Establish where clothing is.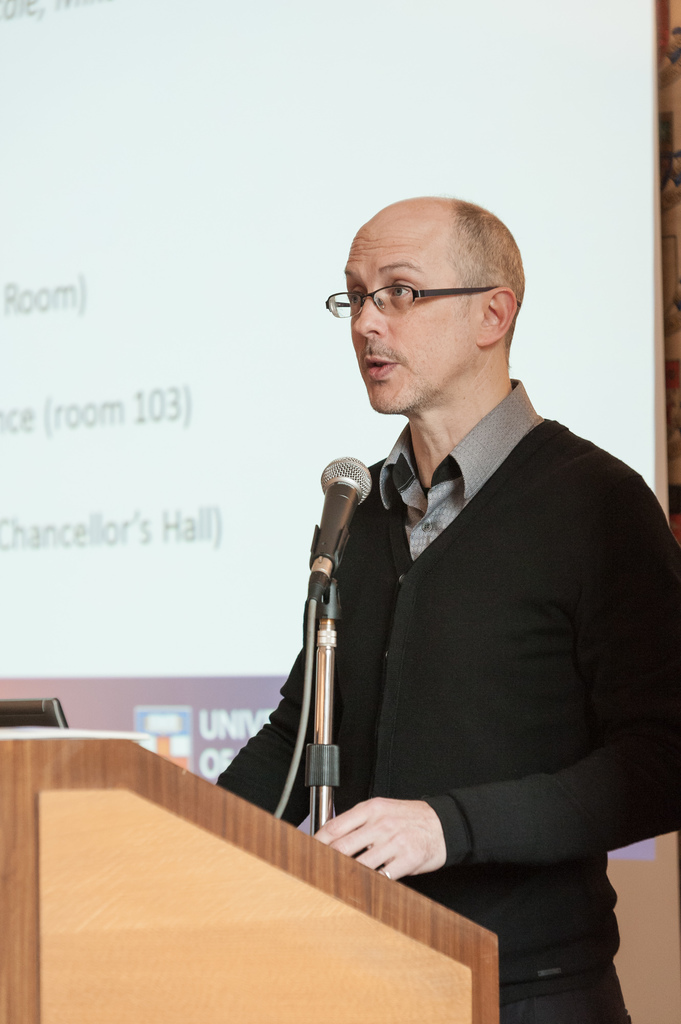
Established at x1=285 y1=344 x2=653 y2=975.
